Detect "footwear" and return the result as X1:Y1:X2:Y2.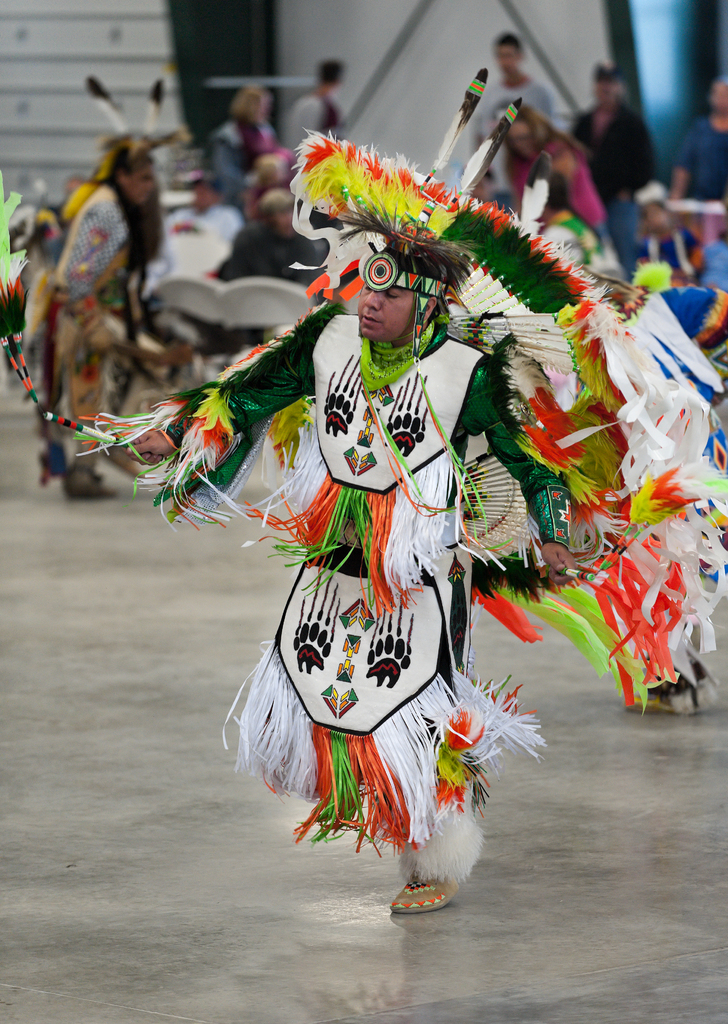
36:447:72:488.
